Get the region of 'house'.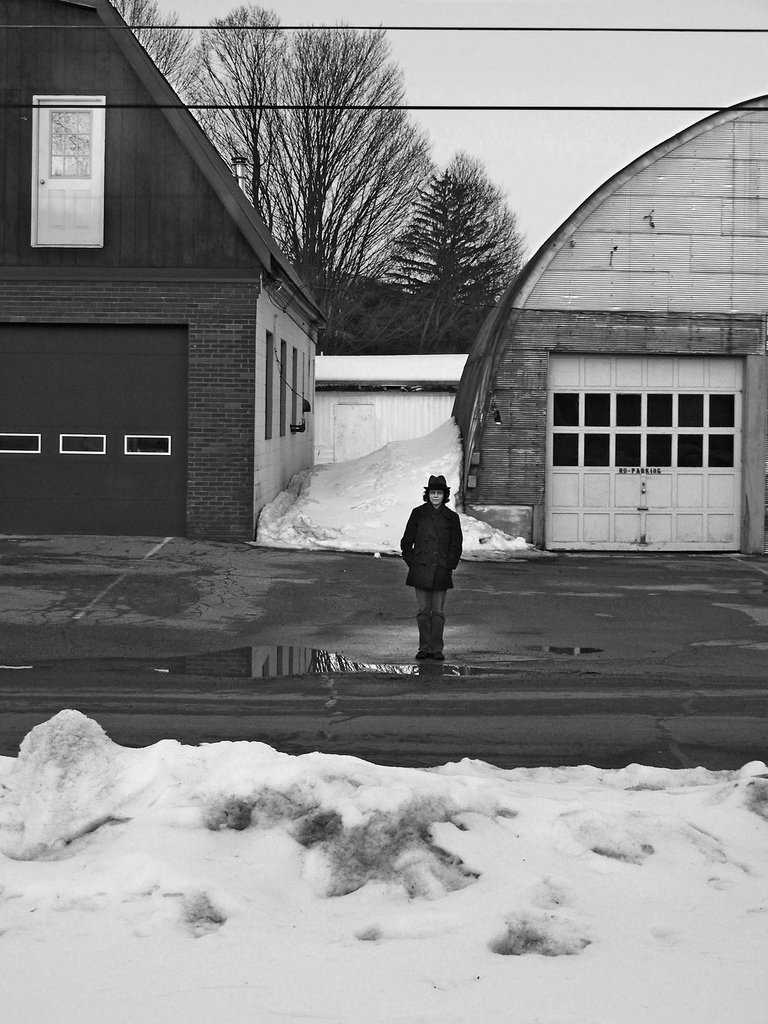
[x1=424, y1=126, x2=755, y2=579].
